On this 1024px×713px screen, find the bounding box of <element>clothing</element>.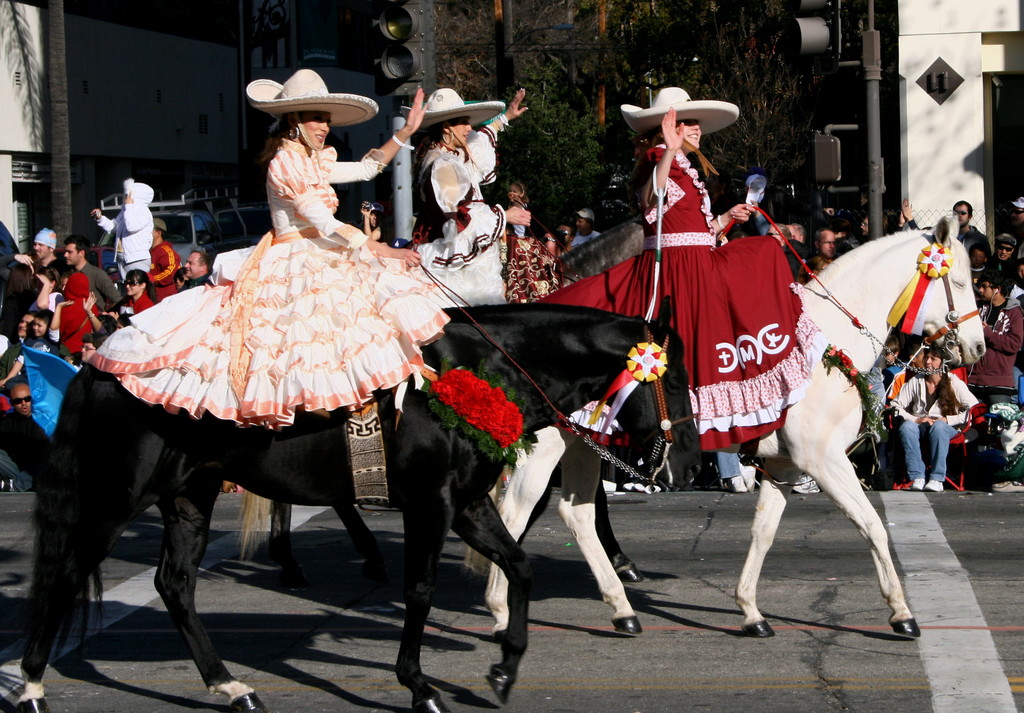
Bounding box: box(417, 122, 511, 308).
